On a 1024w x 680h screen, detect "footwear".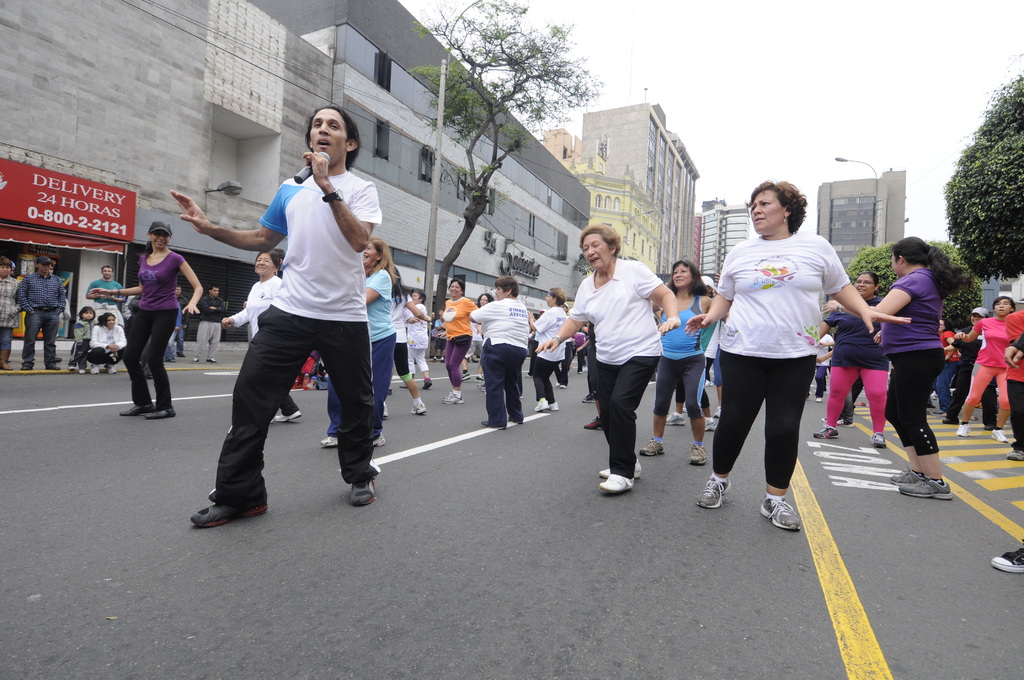
(left=373, top=433, right=387, bottom=449).
